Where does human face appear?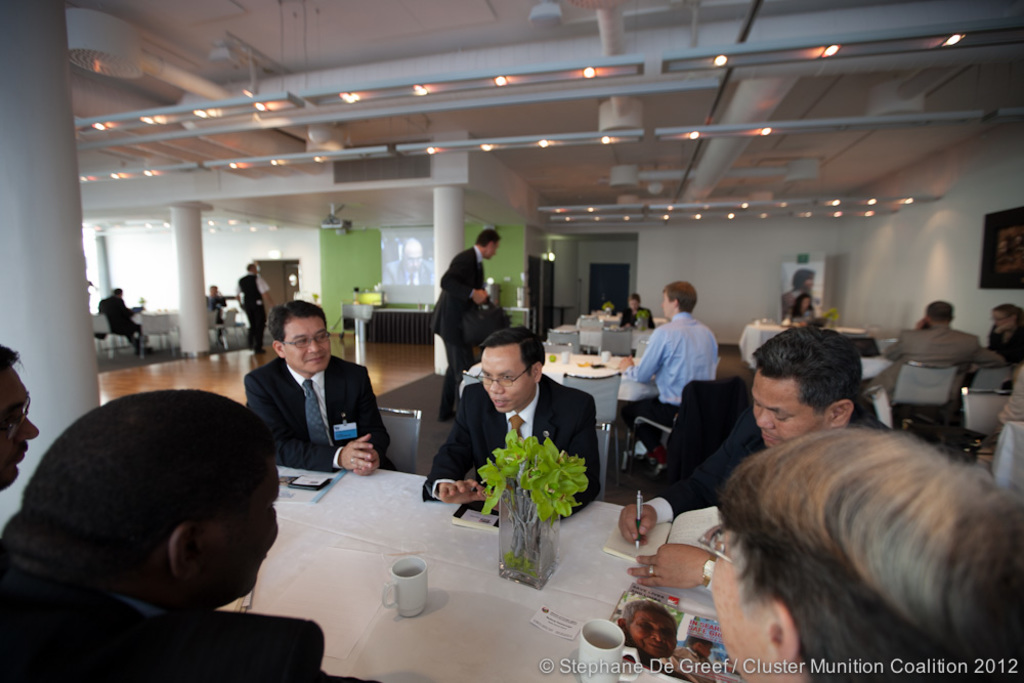
Appears at region(194, 467, 272, 608).
